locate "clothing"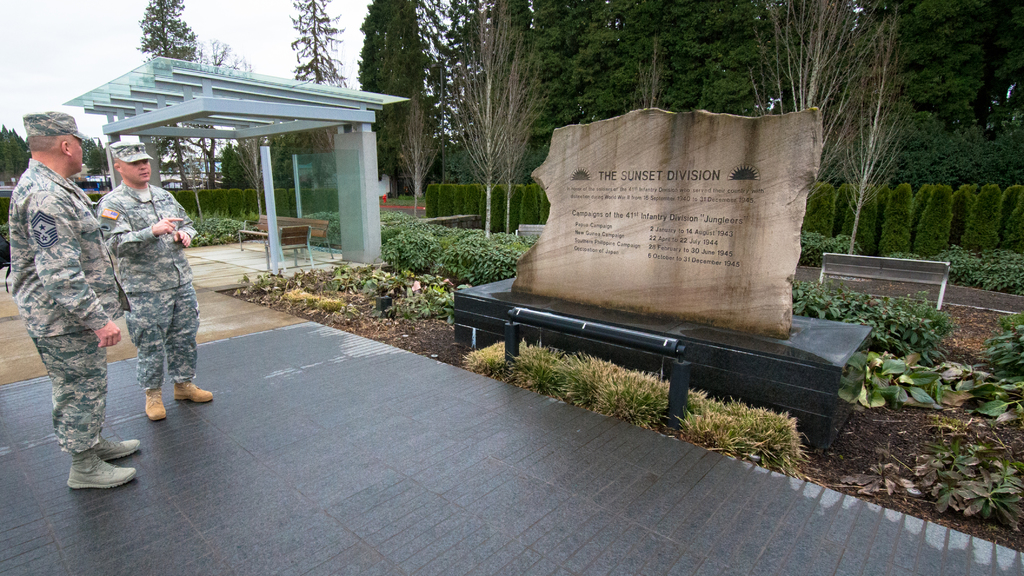
{"x1": 96, "y1": 182, "x2": 204, "y2": 398}
